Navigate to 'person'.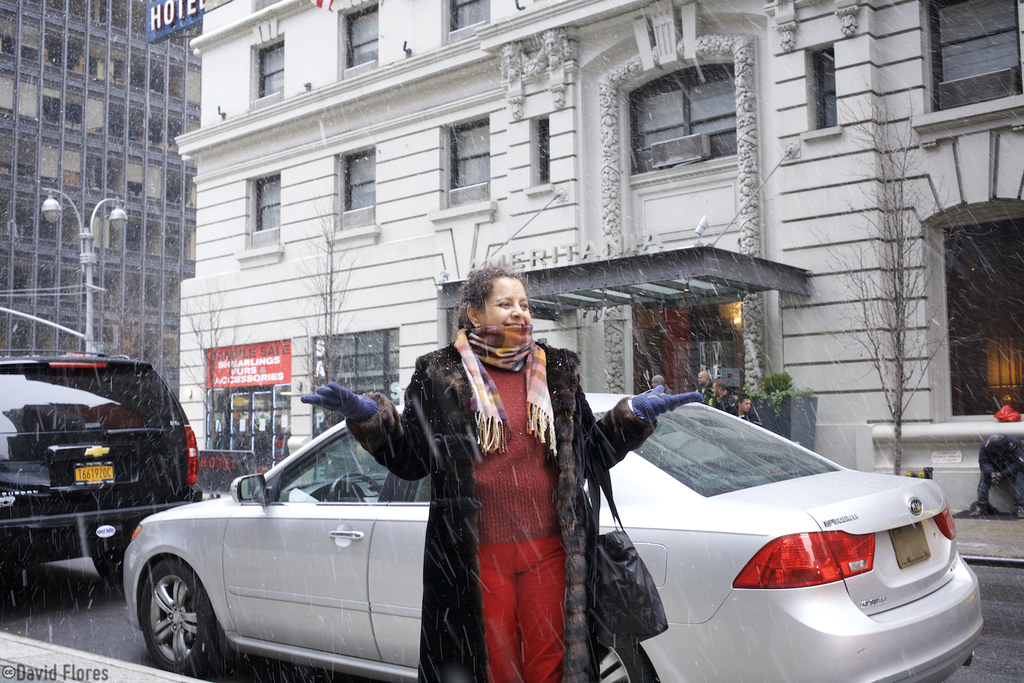
Navigation target: left=726, top=392, right=760, bottom=426.
